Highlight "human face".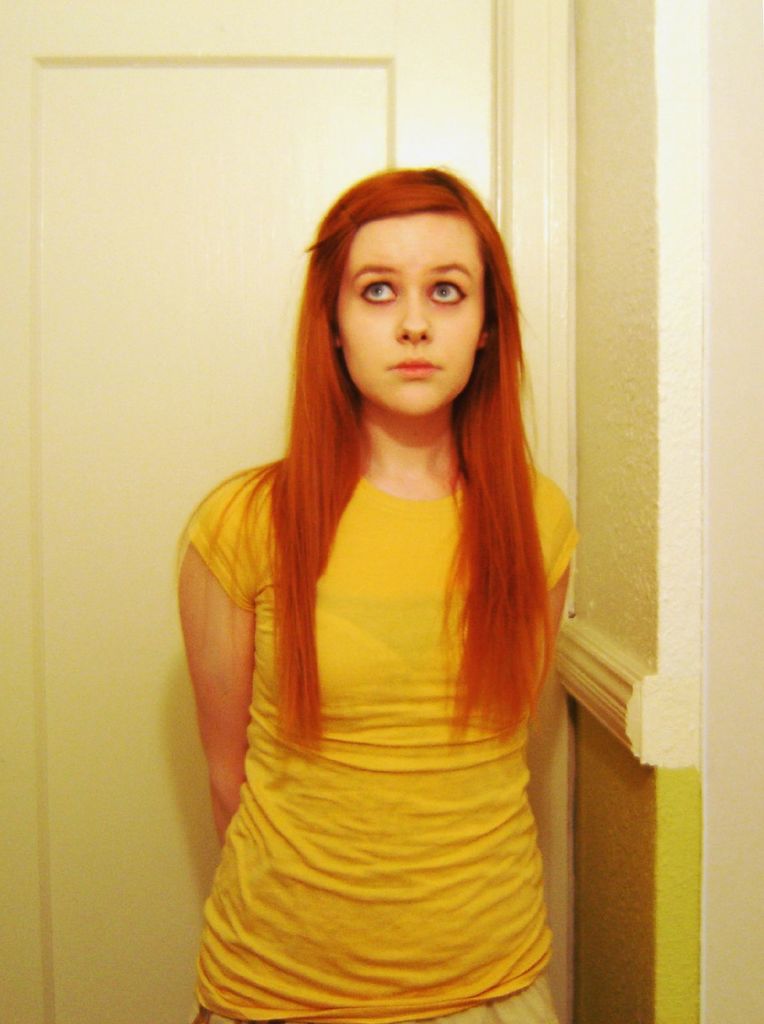
Highlighted region: <region>337, 212, 484, 415</region>.
